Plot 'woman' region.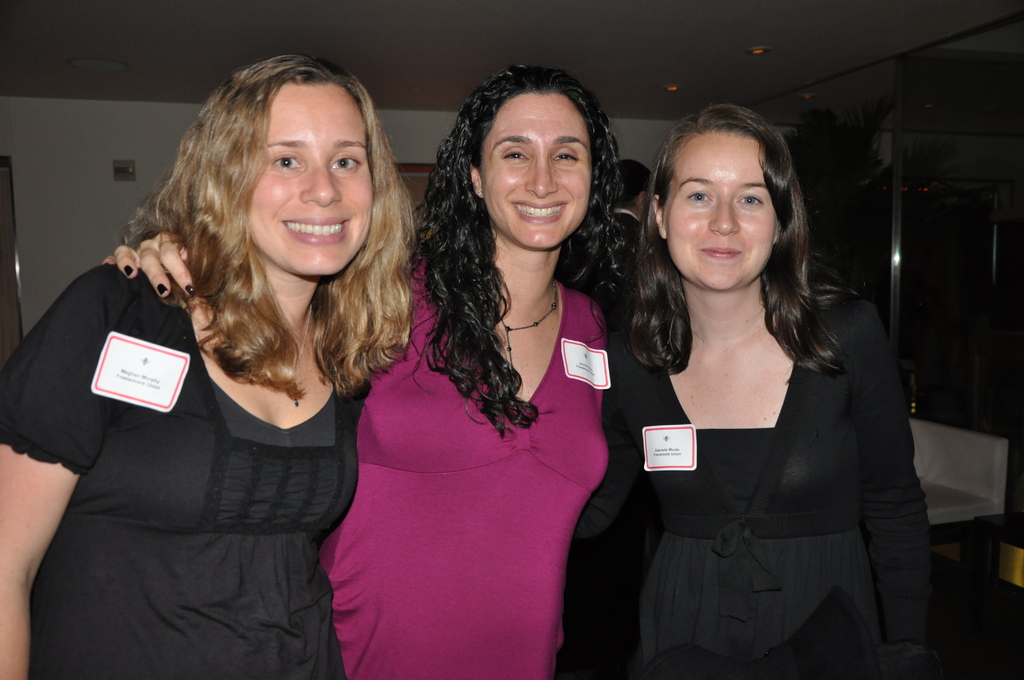
Plotted at x1=98 y1=63 x2=632 y2=679.
